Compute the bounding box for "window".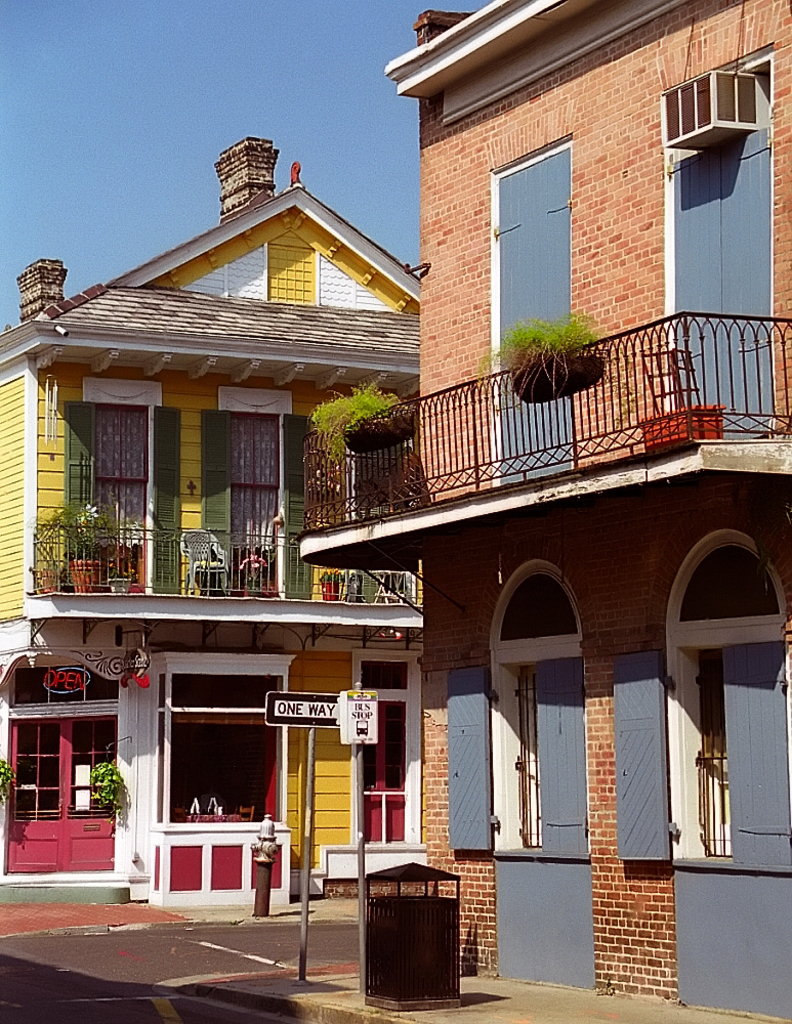
<box>80,402,145,592</box>.
